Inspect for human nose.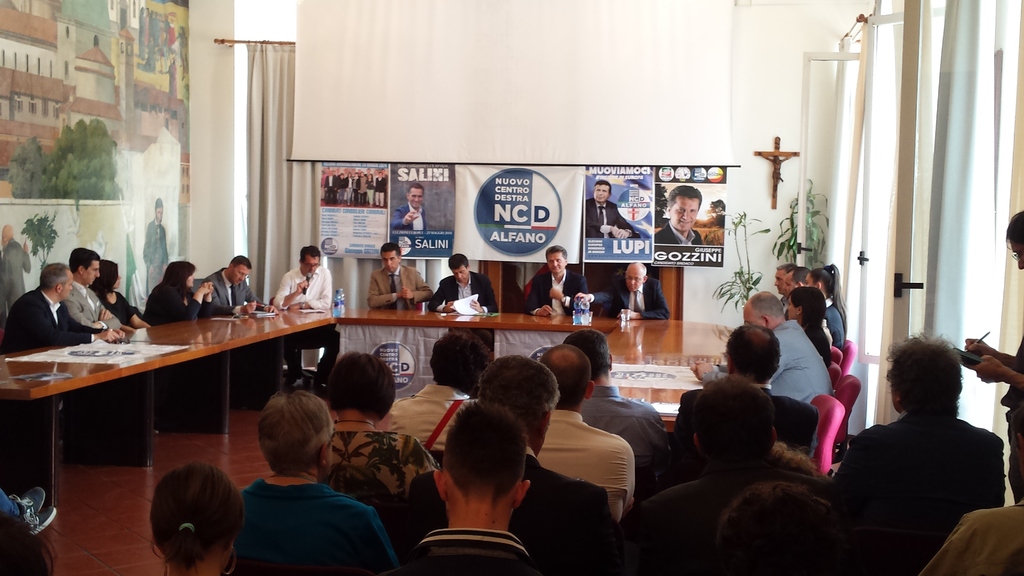
Inspection: (x1=554, y1=262, x2=559, y2=266).
